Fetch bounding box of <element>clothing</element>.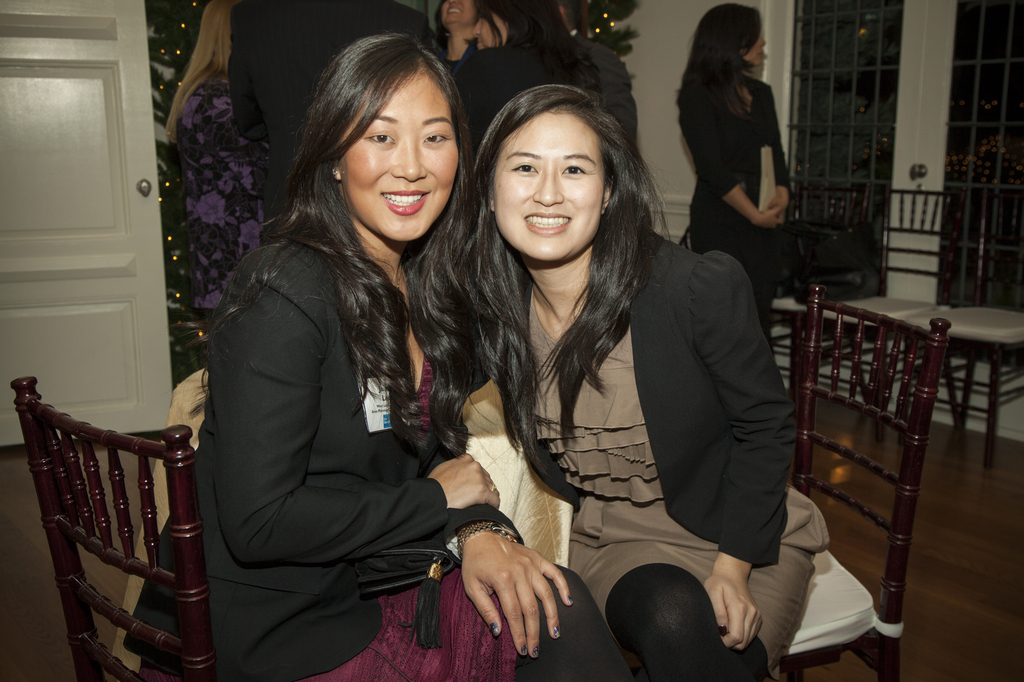
Bbox: bbox=[444, 19, 649, 186].
